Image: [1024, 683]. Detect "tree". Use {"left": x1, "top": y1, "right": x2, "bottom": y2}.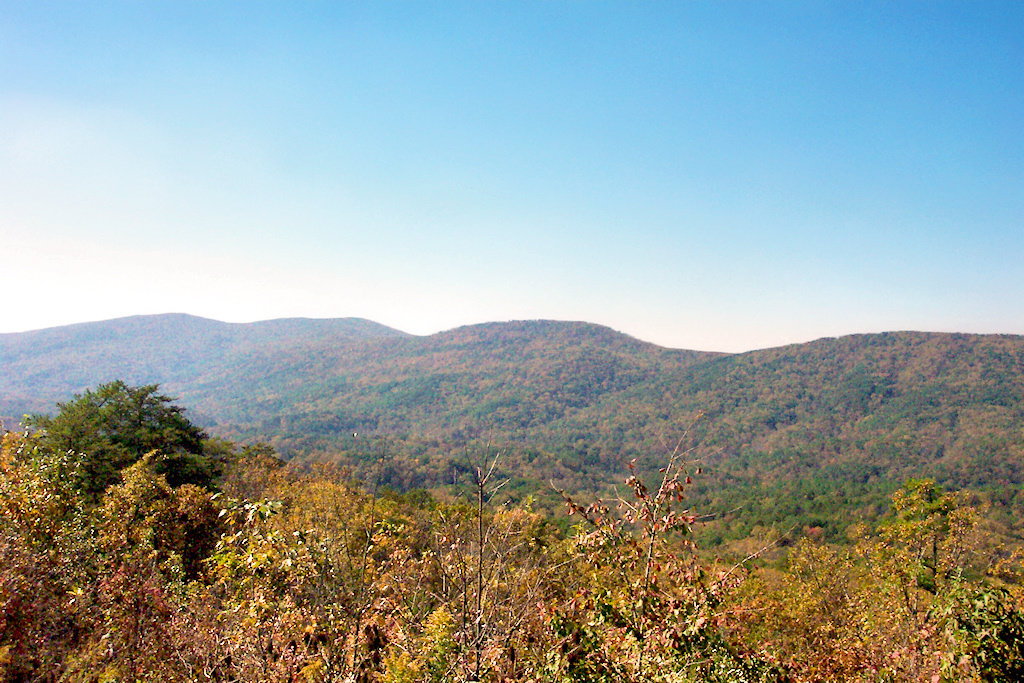
{"left": 35, "top": 373, "right": 205, "bottom": 504}.
